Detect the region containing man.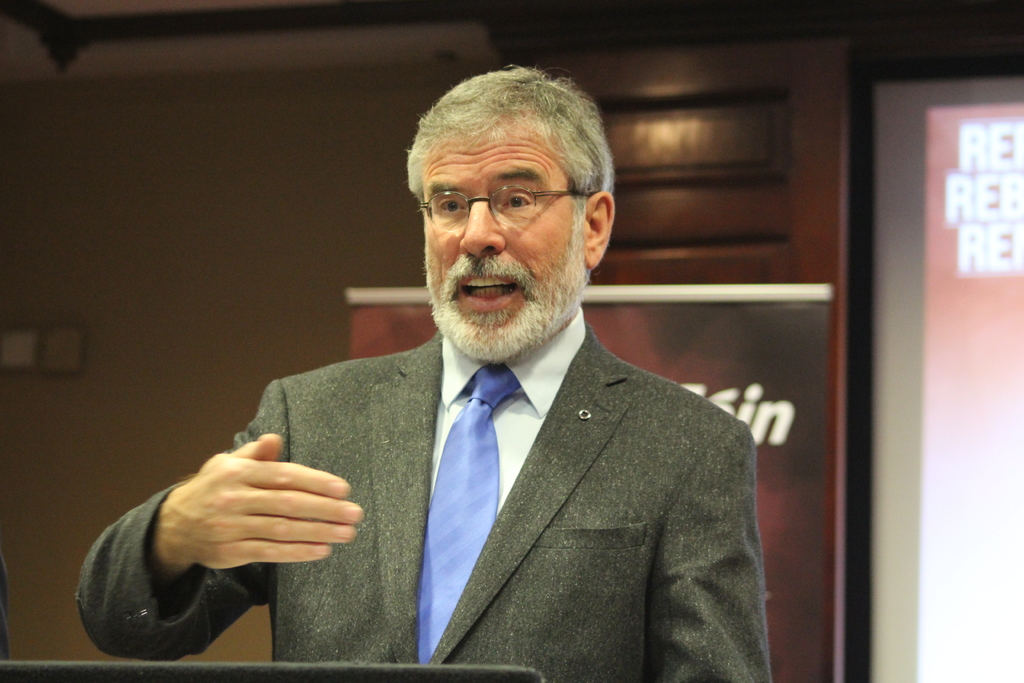
Rect(62, 60, 765, 681).
